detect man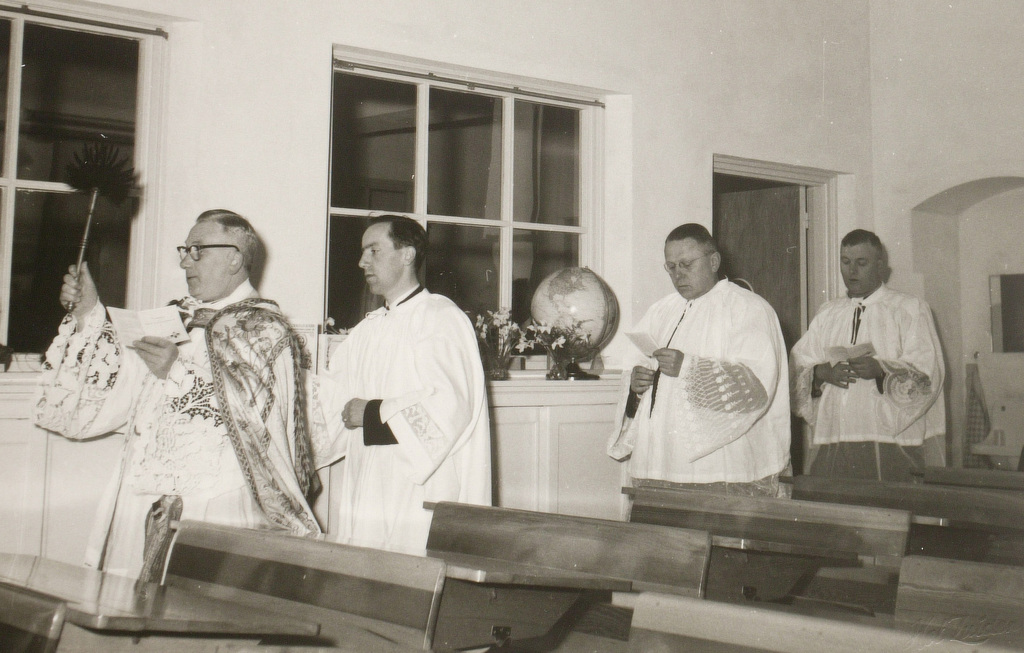
30,206,325,583
